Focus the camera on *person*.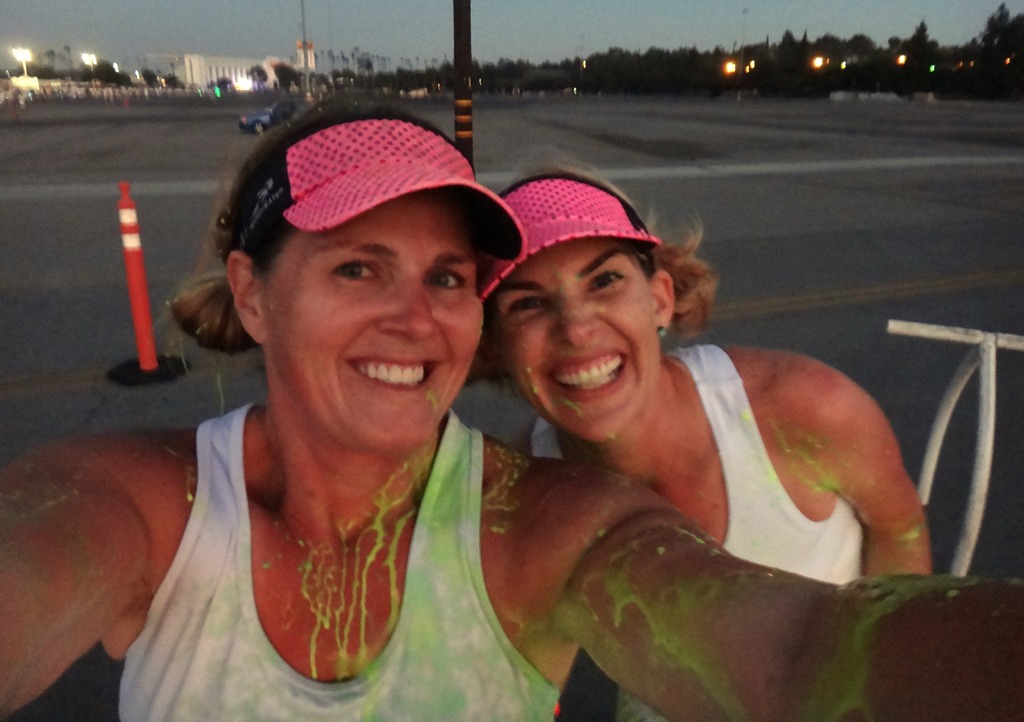
Focus region: l=460, t=158, r=934, b=721.
